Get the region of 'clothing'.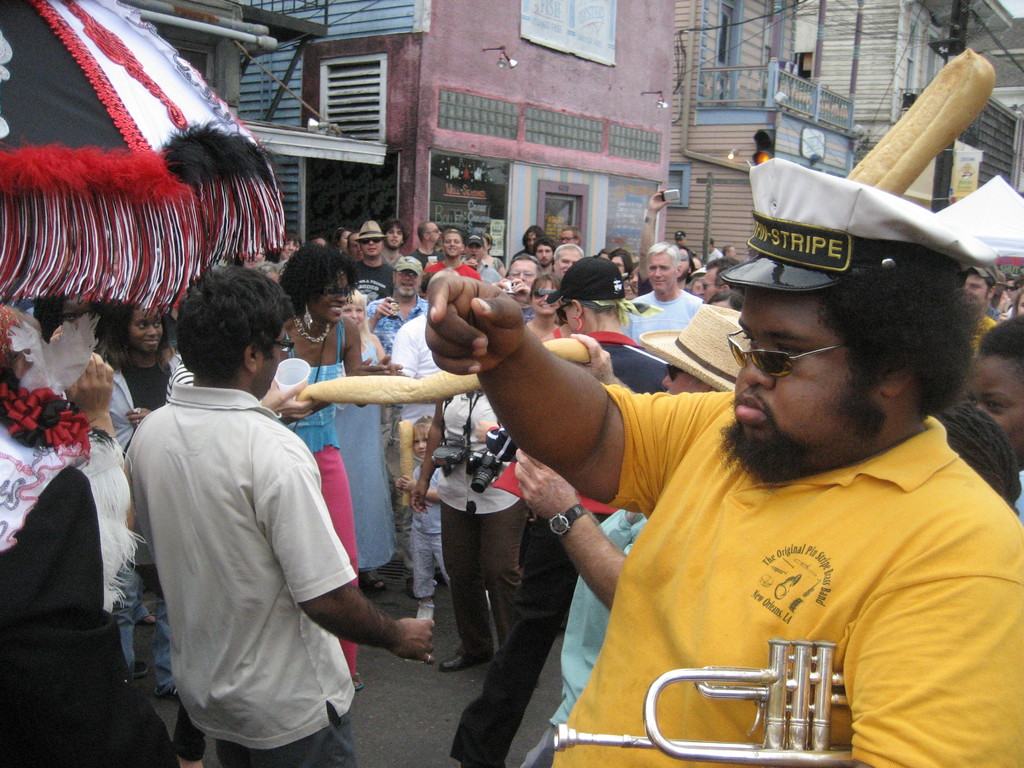
408/461/446/604.
